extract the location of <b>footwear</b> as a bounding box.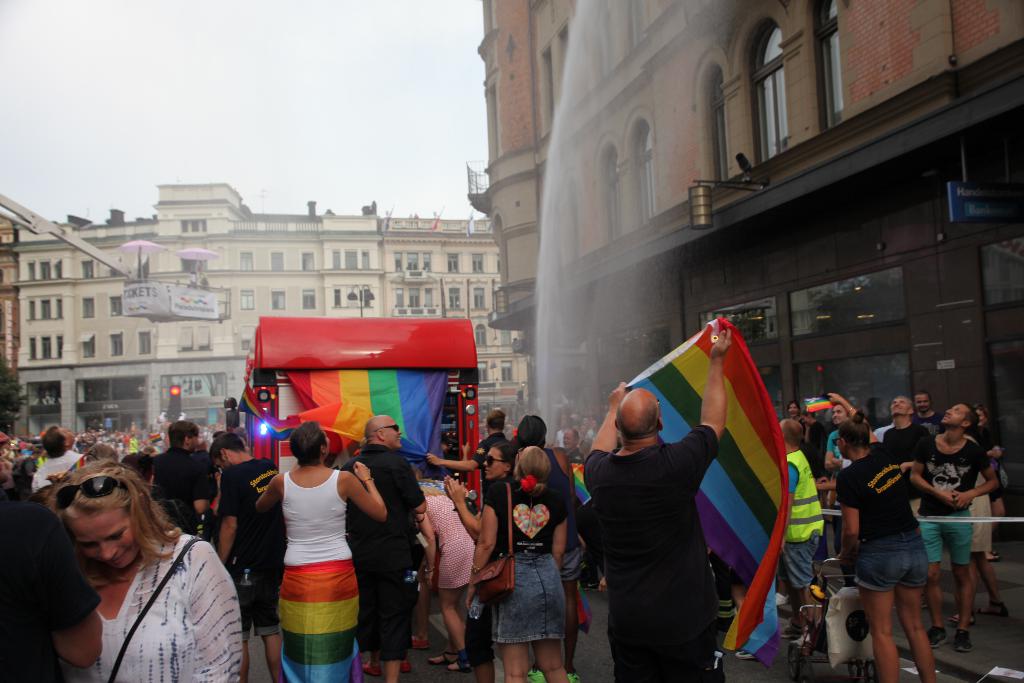
[412,633,426,649].
